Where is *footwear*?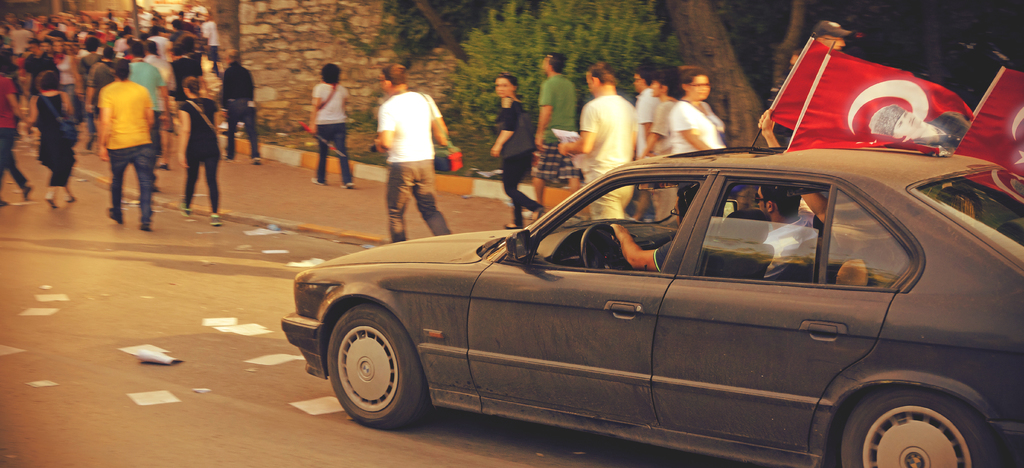
(44,201,58,212).
